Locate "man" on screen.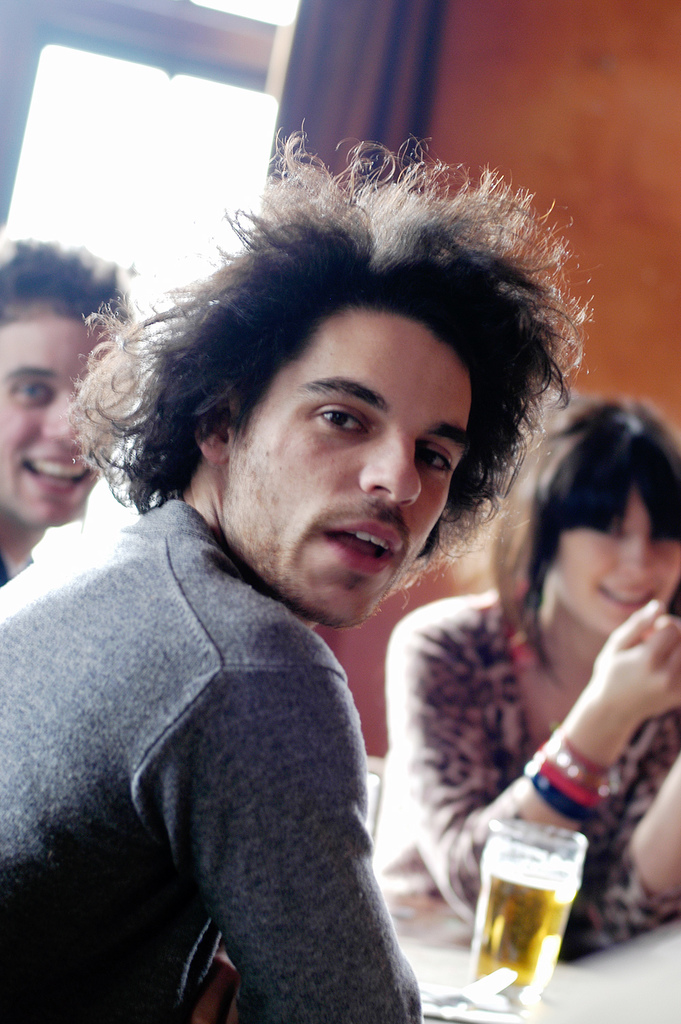
On screen at x1=0, y1=191, x2=592, y2=1023.
